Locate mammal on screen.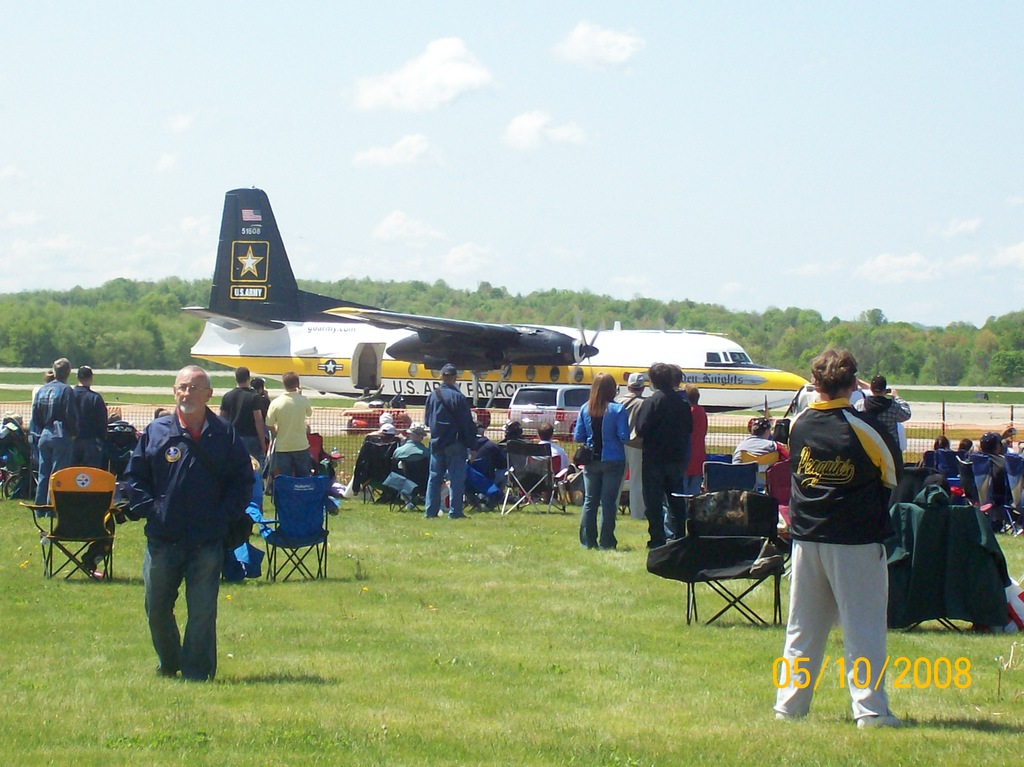
On screen at l=632, t=360, r=693, b=545.
